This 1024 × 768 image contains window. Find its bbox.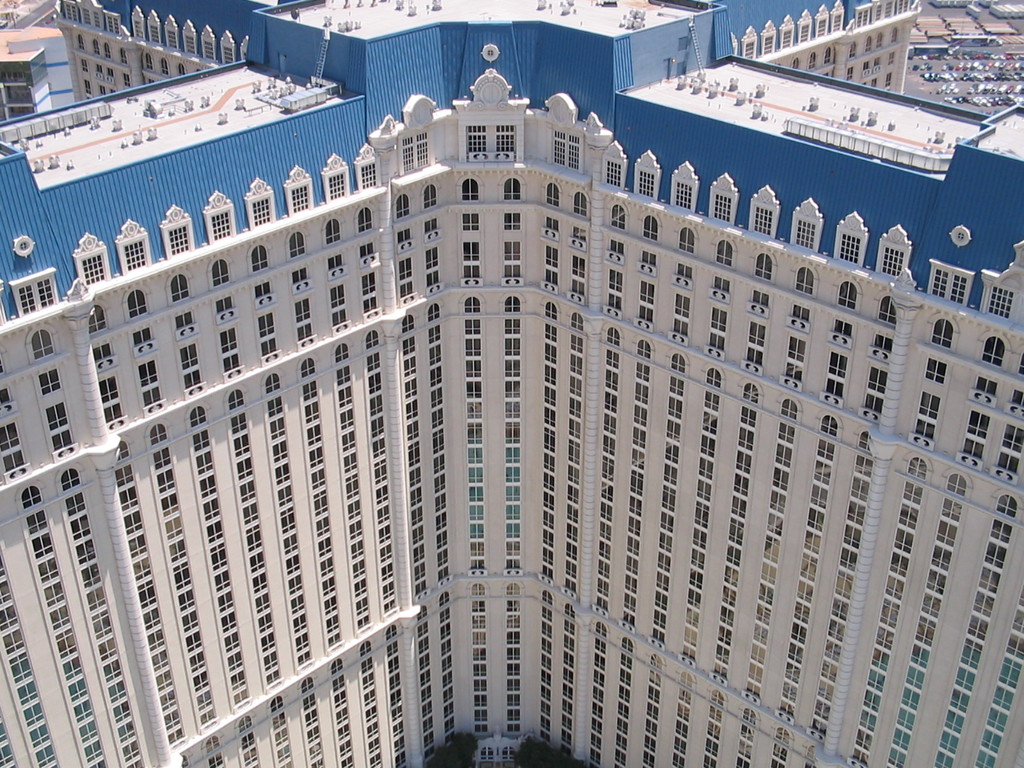
x1=563 y1=558 x2=578 y2=581.
